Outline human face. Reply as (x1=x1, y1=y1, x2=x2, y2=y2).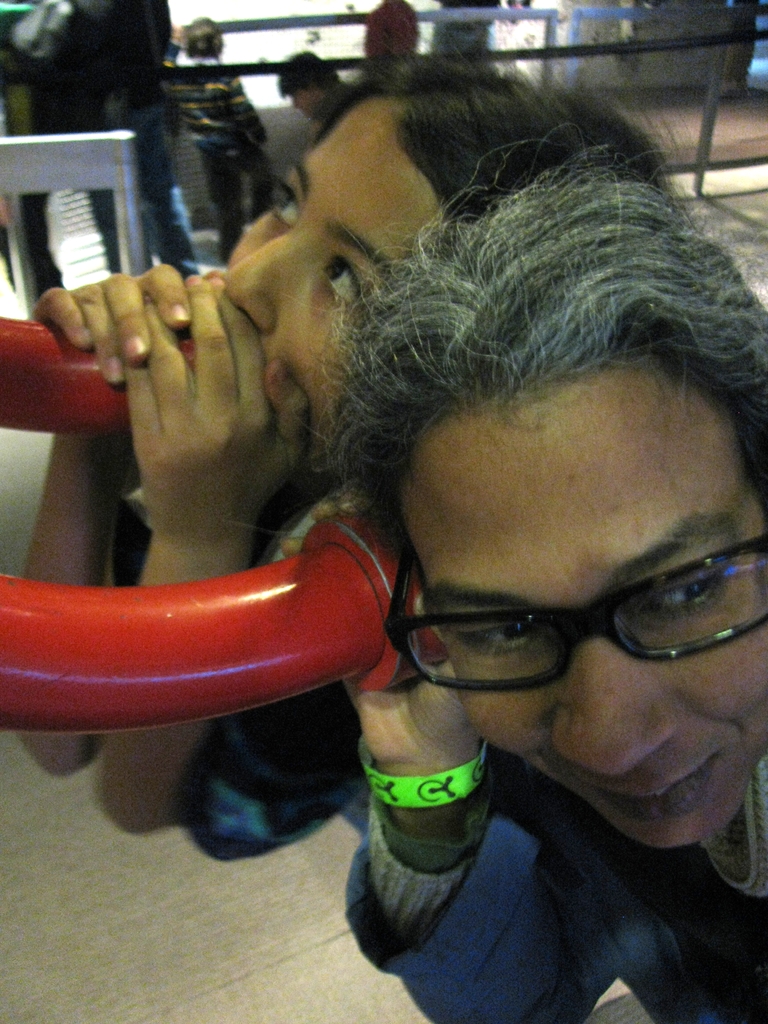
(x1=222, y1=101, x2=446, y2=447).
